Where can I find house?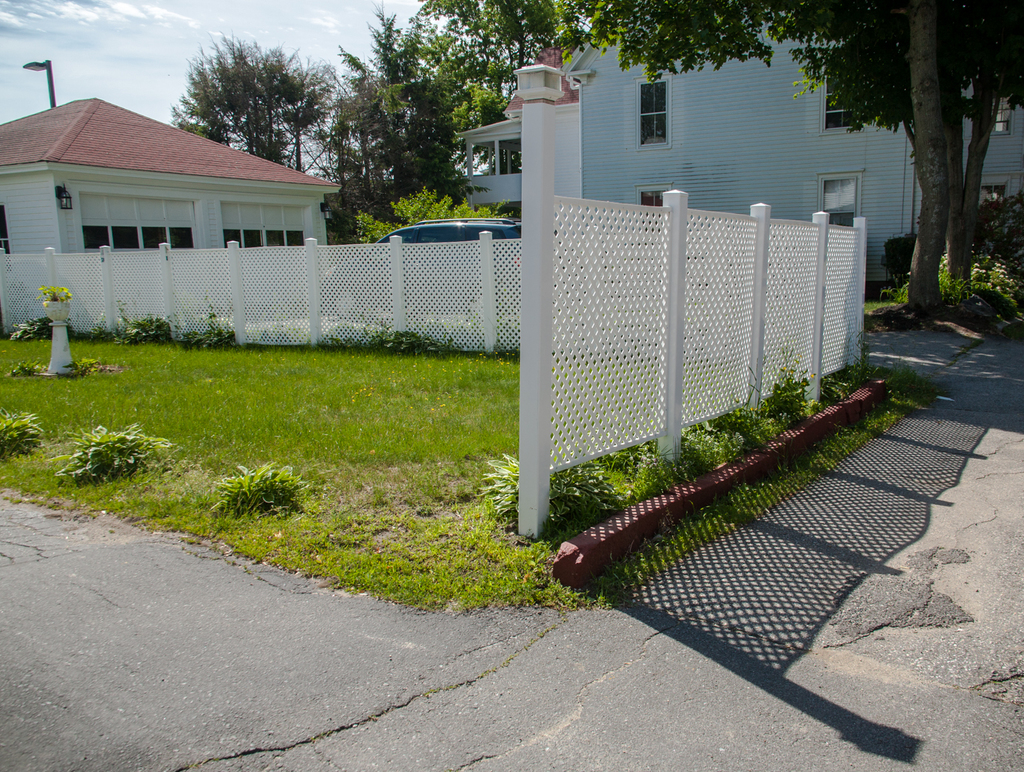
You can find it at select_region(0, 59, 342, 252).
